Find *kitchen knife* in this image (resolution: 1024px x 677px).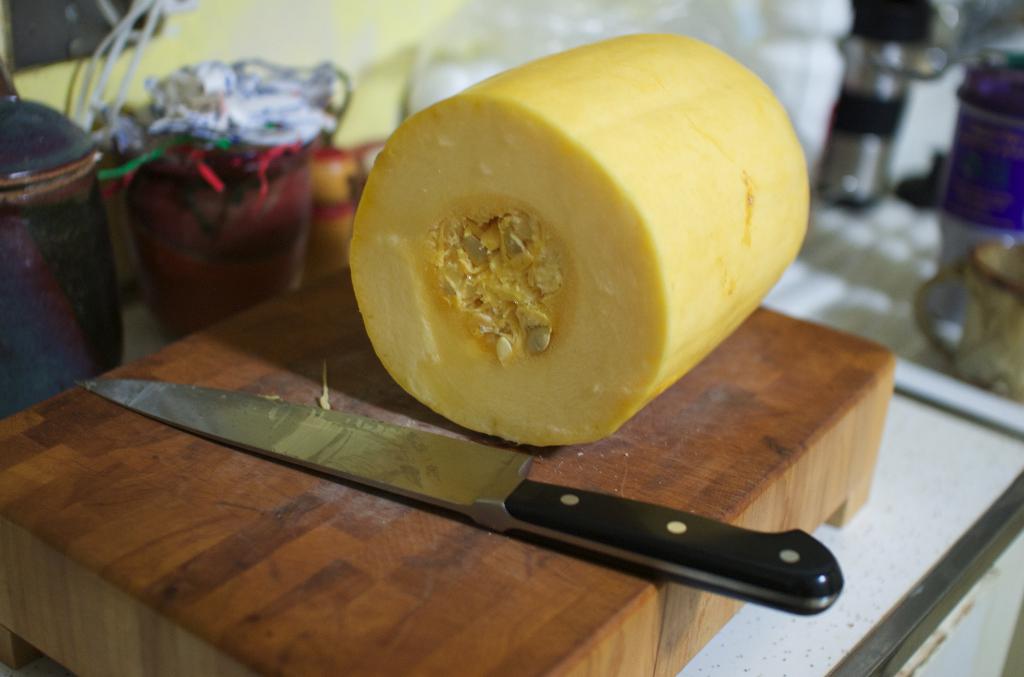
[left=77, top=375, right=846, bottom=616].
